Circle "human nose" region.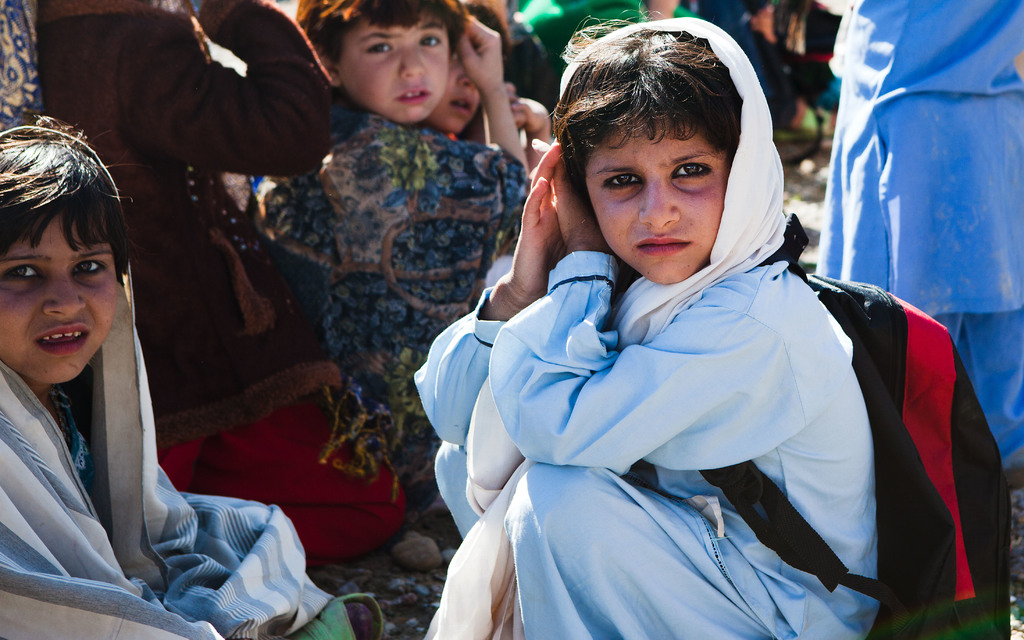
Region: [400, 47, 429, 78].
